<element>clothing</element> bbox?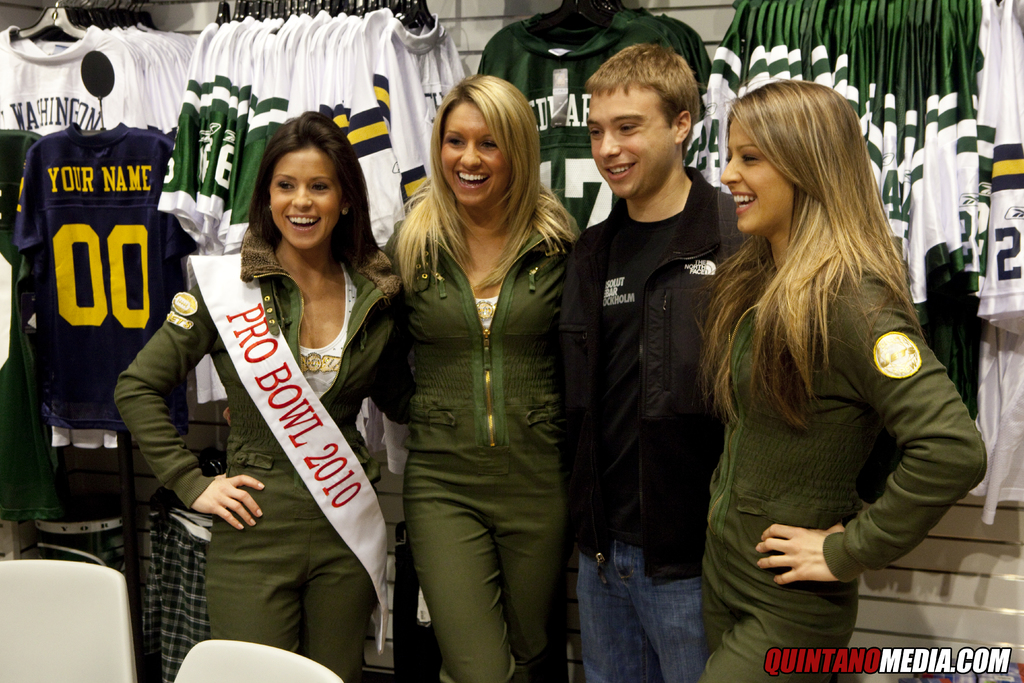
<box>383,199,572,682</box>
